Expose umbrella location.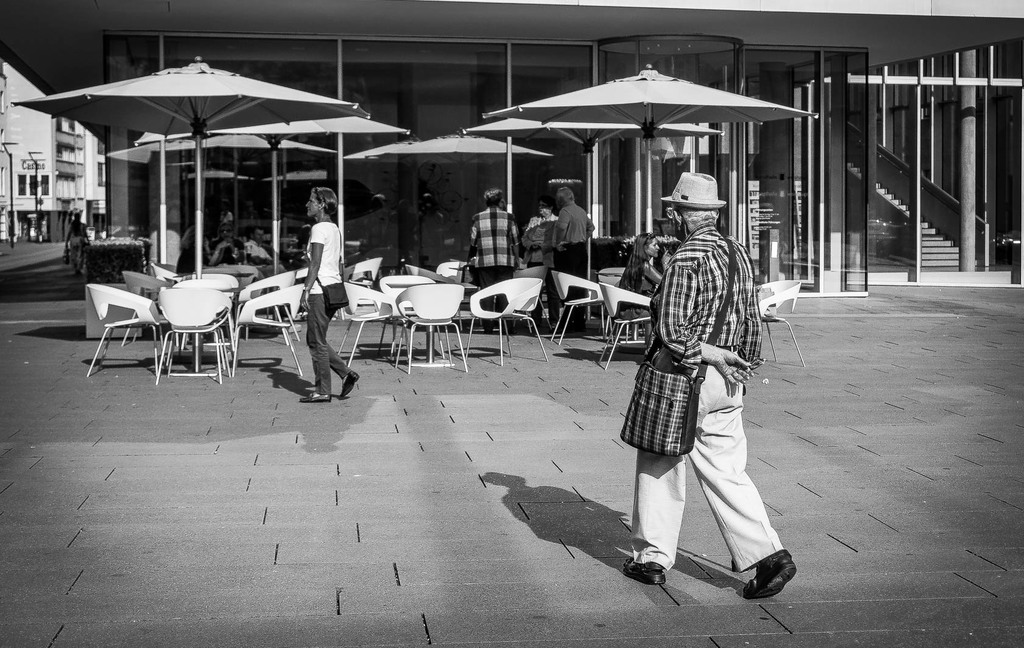
Exposed at 133/118/417/291.
